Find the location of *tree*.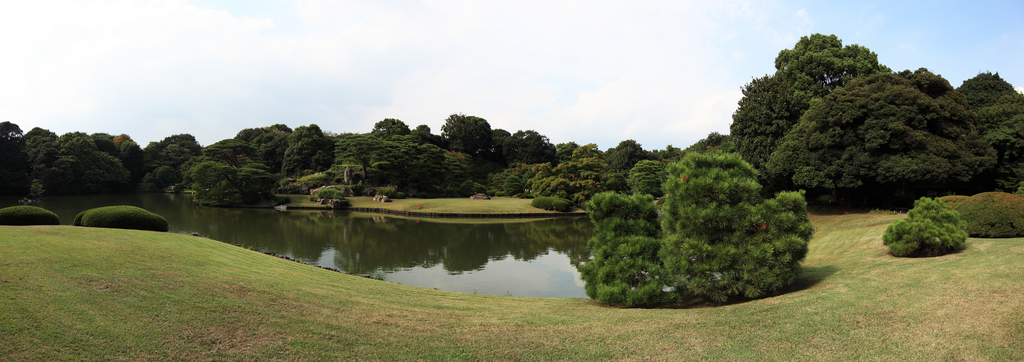
Location: <bbox>877, 191, 1023, 270</bbox>.
